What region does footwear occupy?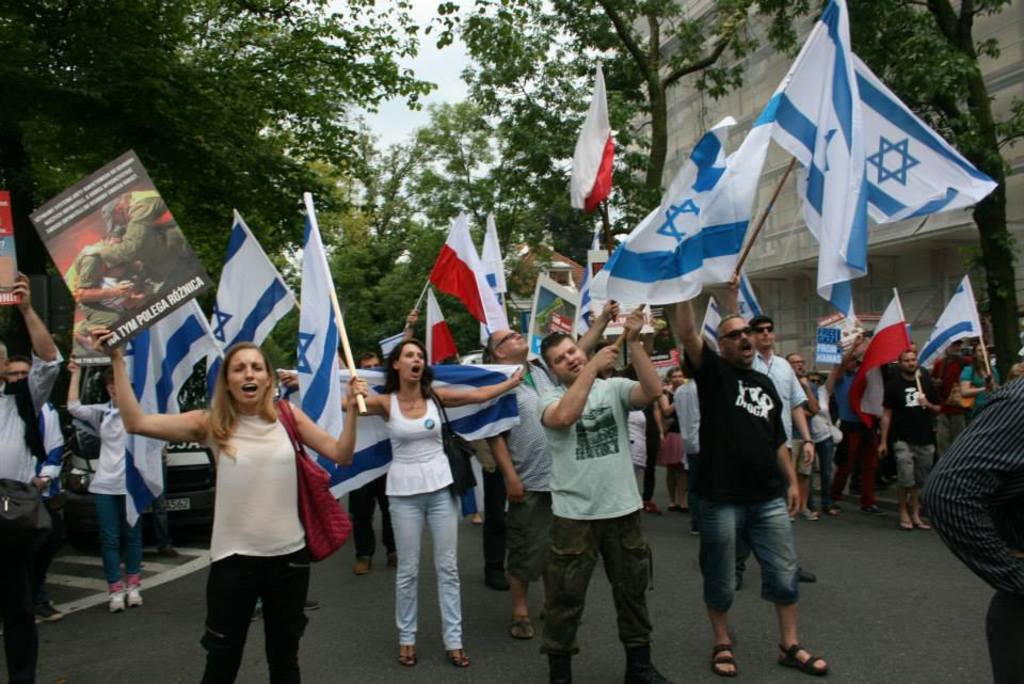
862,505,886,516.
